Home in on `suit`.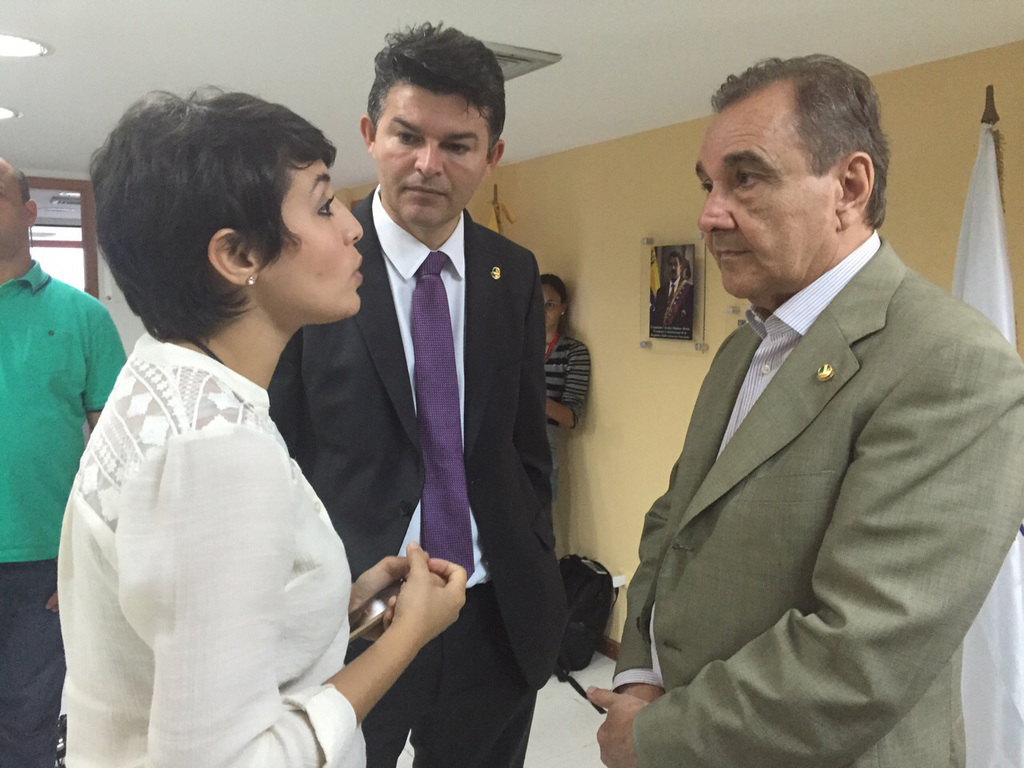
Homed in at <box>269,182,571,767</box>.
